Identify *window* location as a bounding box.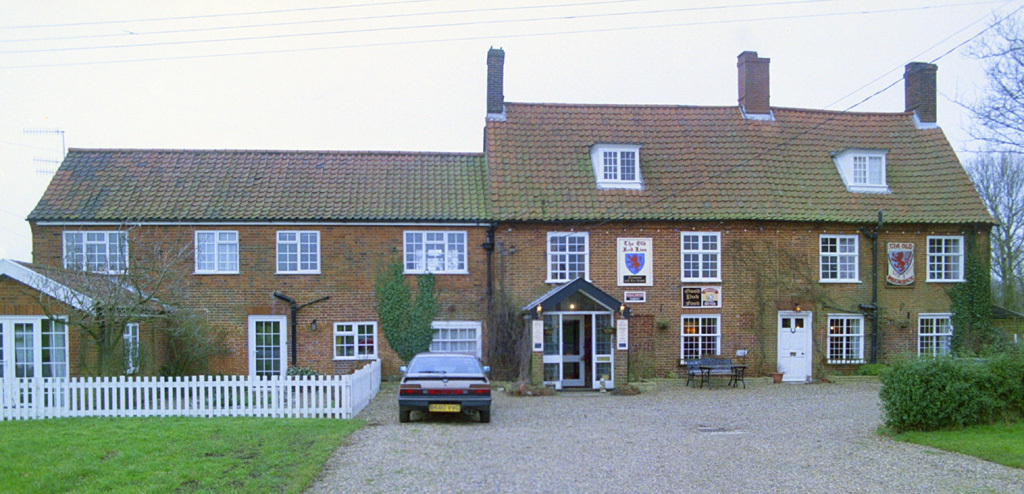
<bbox>679, 232, 719, 278</bbox>.
